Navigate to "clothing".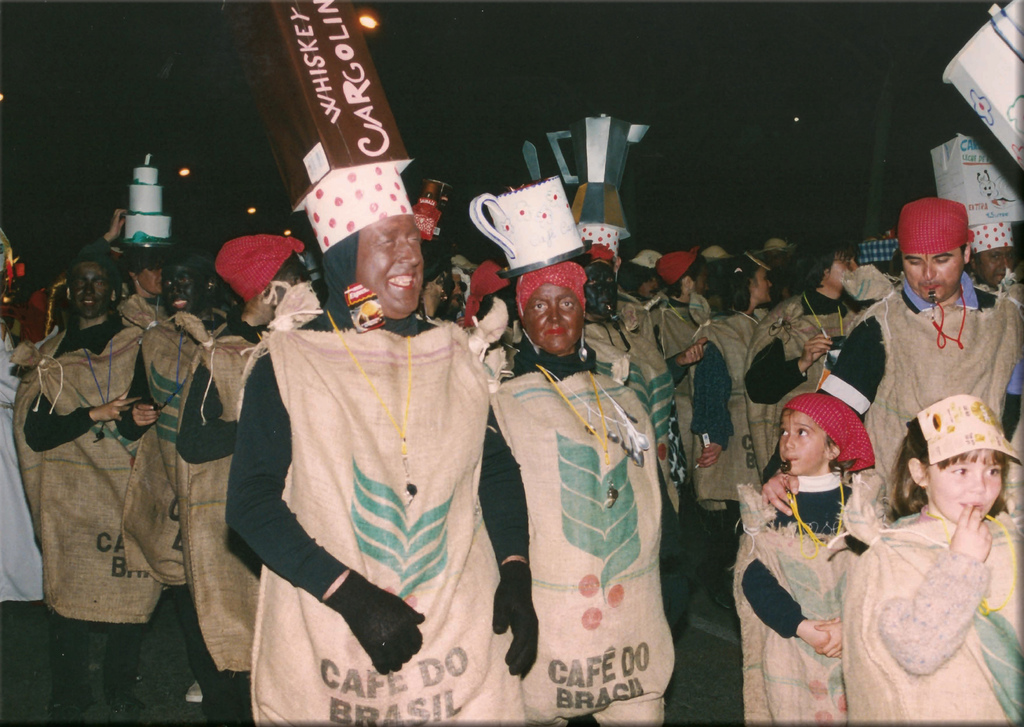
Navigation target: box=[0, 330, 44, 726].
